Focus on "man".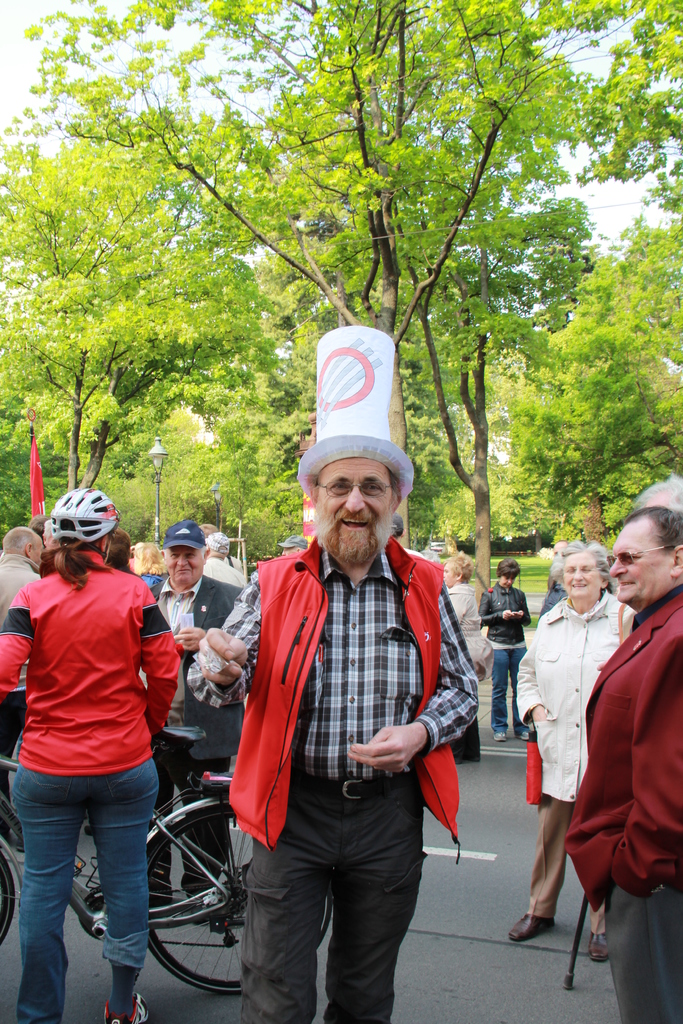
Focused at (187,431,483,1023).
